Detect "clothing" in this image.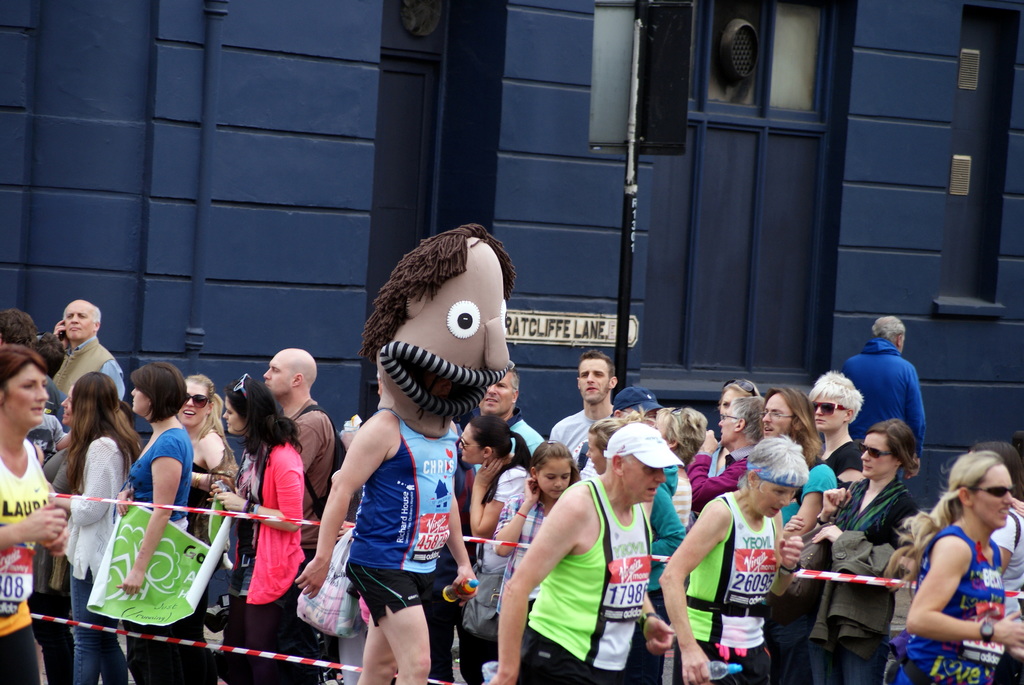
Detection: BBox(24, 407, 64, 455).
